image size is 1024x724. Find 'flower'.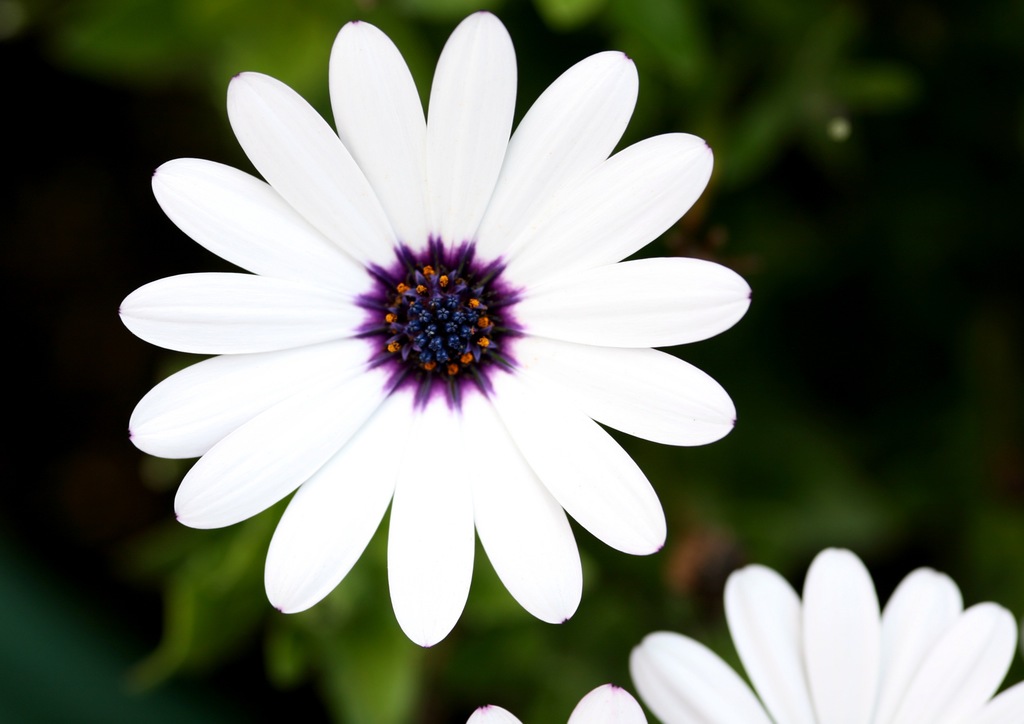
BBox(633, 554, 1023, 723).
